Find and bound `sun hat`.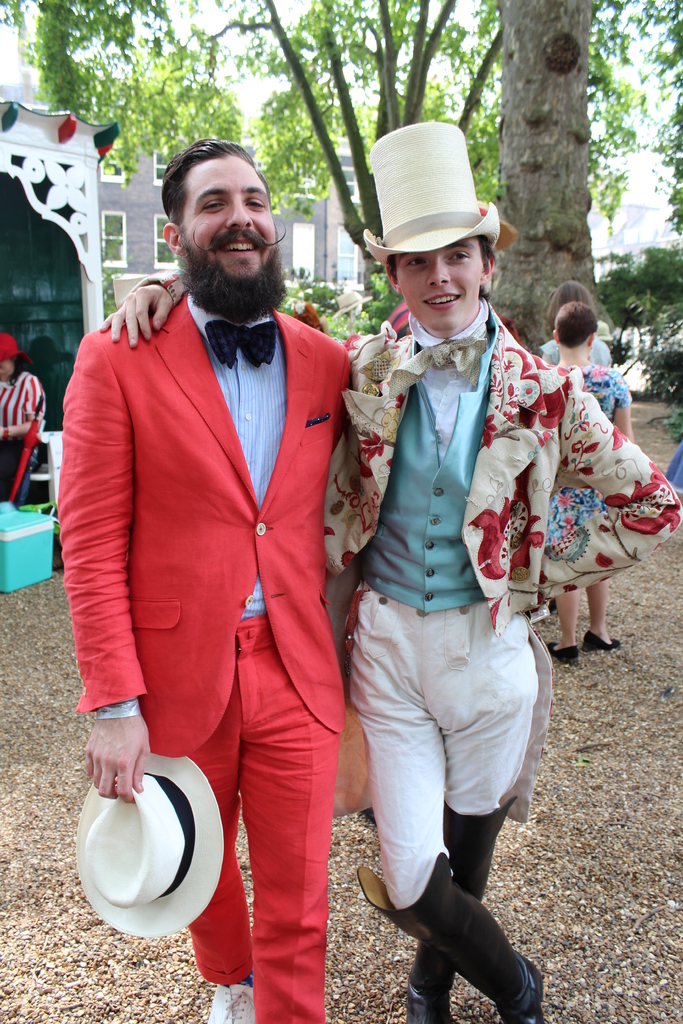
Bound: <box>332,282,379,316</box>.
